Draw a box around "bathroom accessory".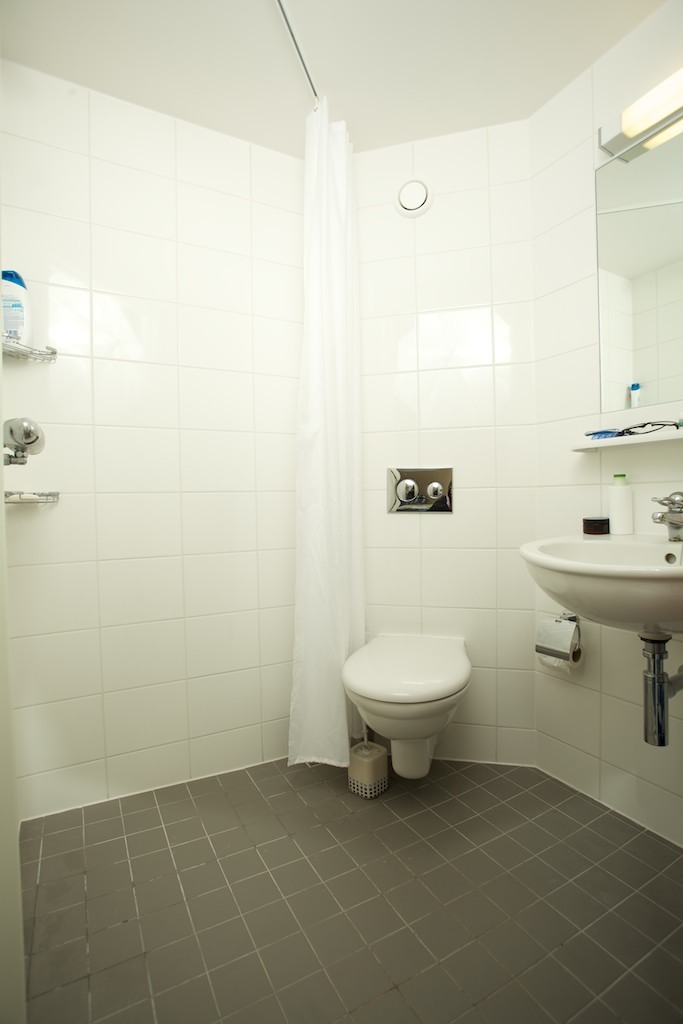
498/526/680/751.
